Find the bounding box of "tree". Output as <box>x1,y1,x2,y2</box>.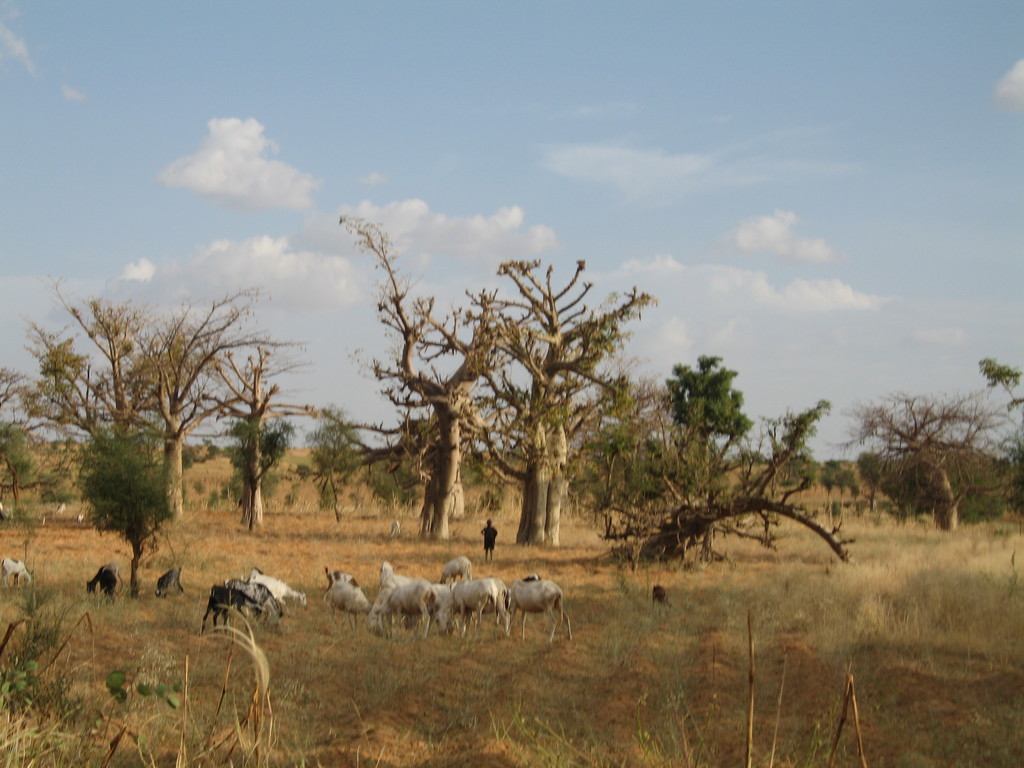
<box>87,431,181,600</box>.
